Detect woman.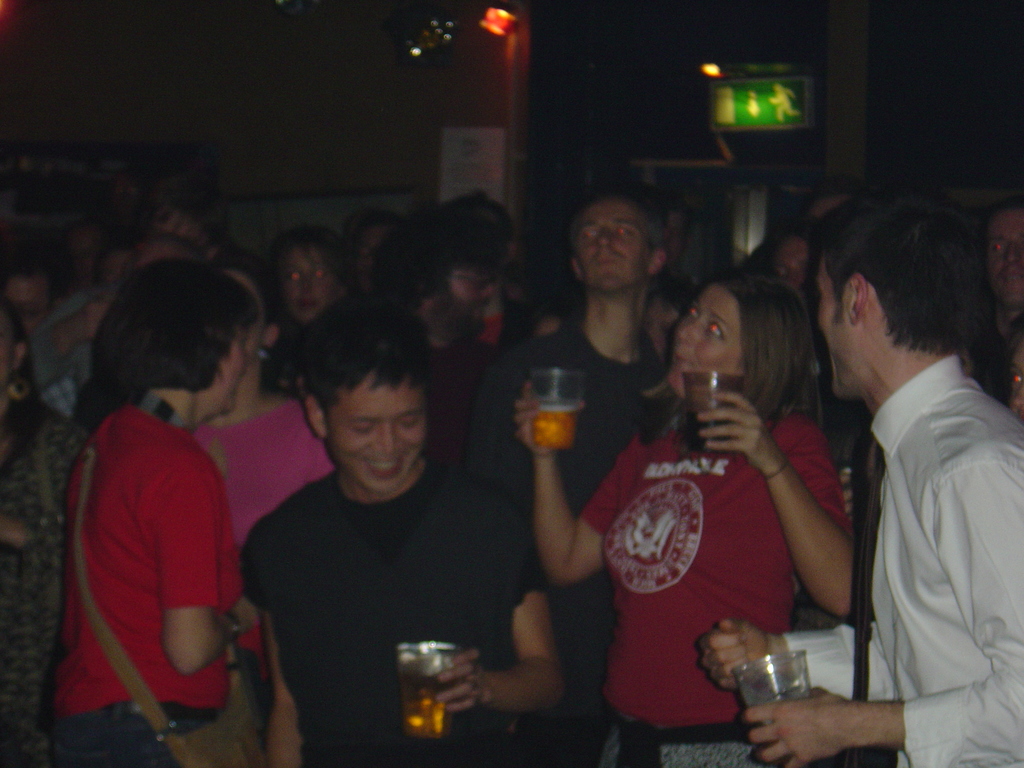
Detected at 266, 218, 361, 386.
